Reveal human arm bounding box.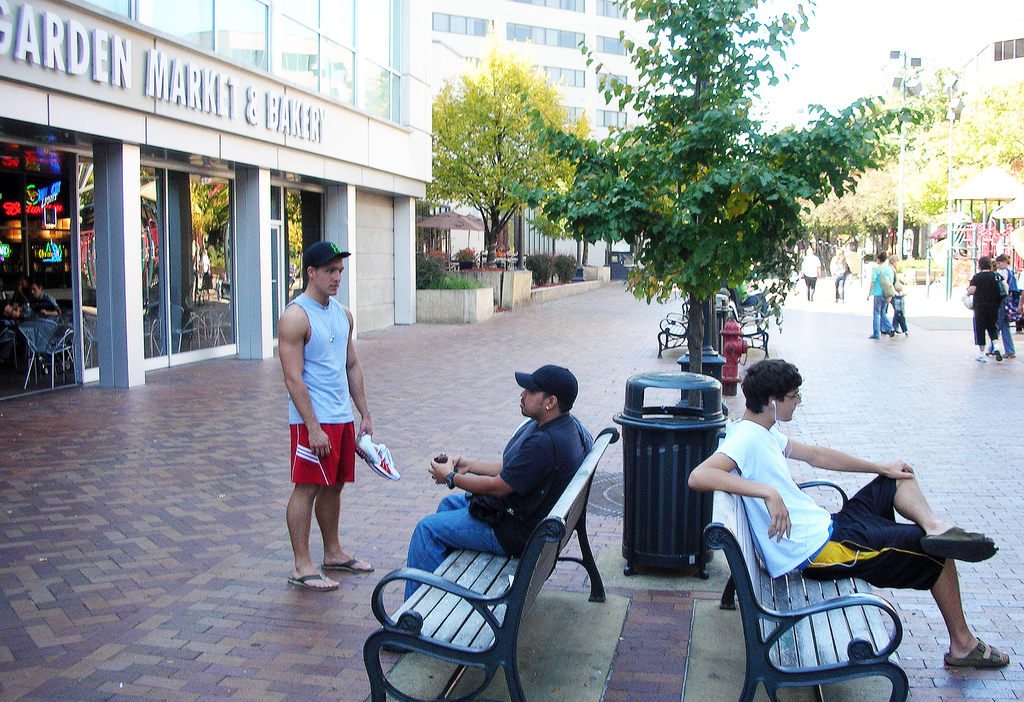
Revealed: [x1=278, y1=307, x2=327, y2=452].
